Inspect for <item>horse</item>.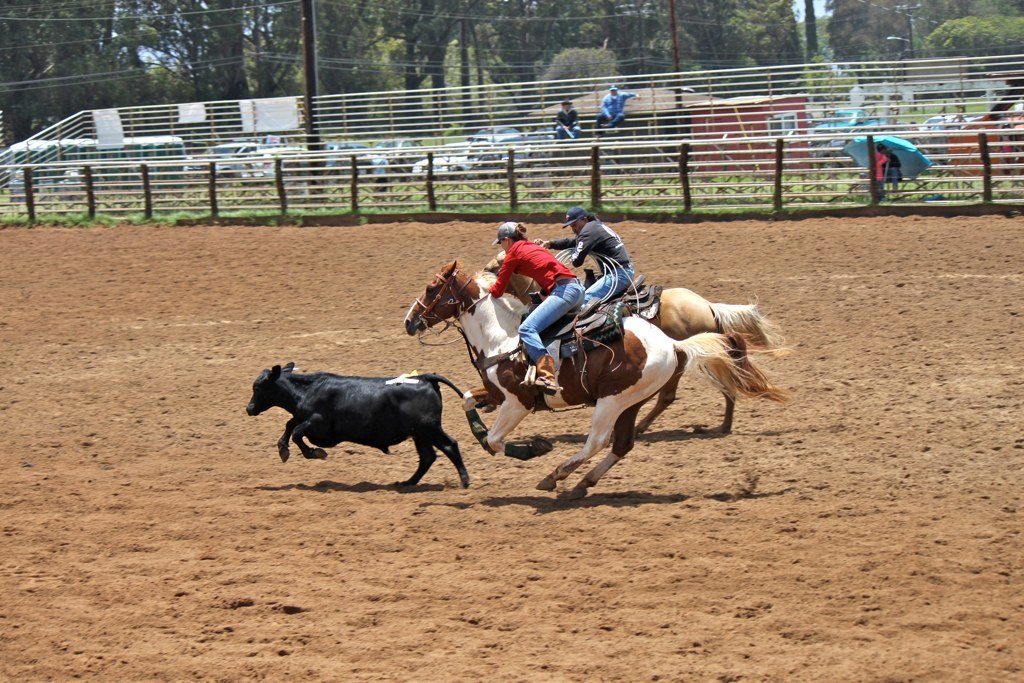
Inspection: x1=471 y1=250 x2=797 y2=442.
